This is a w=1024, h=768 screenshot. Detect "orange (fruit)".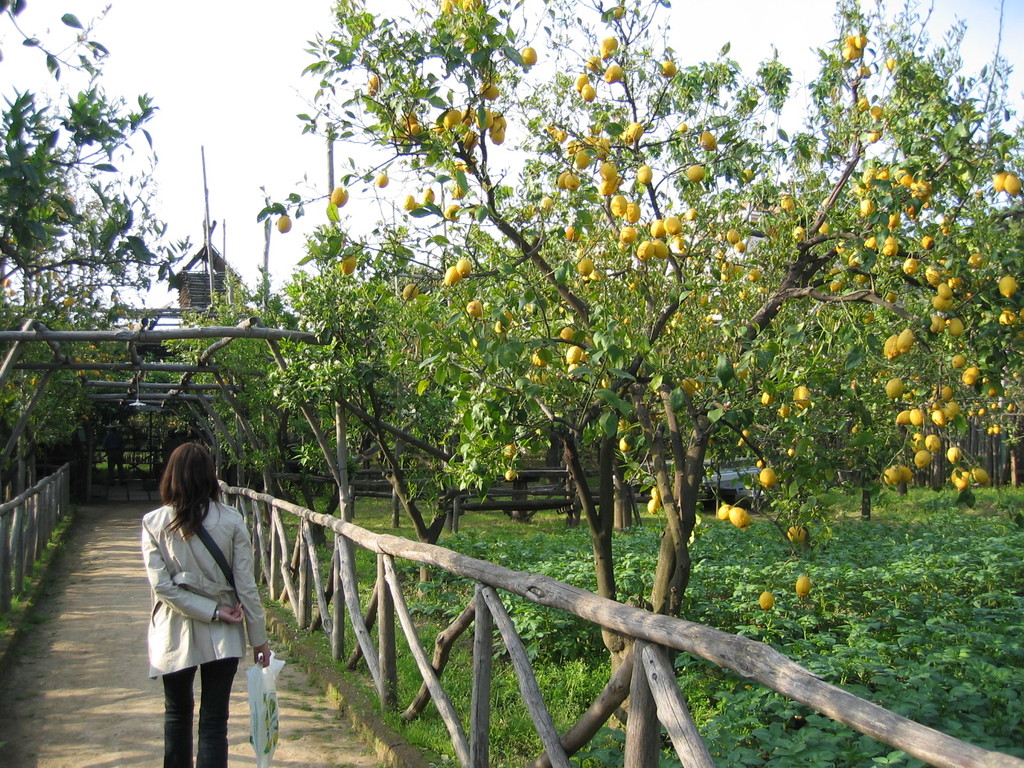
[907,453,939,468].
